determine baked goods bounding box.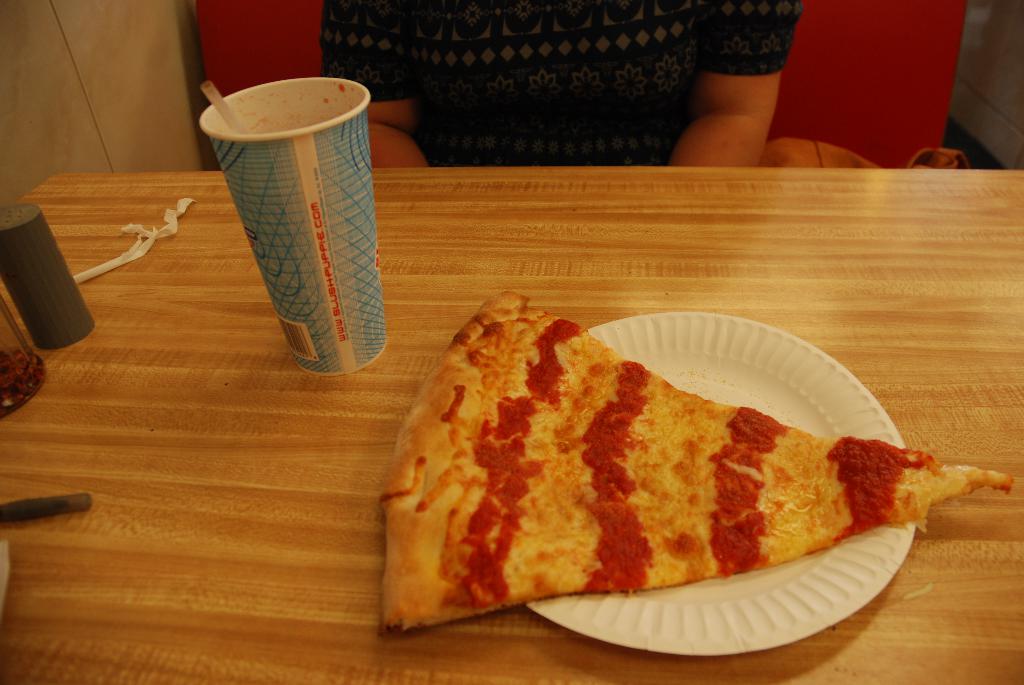
Determined: box=[388, 320, 911, 650].
